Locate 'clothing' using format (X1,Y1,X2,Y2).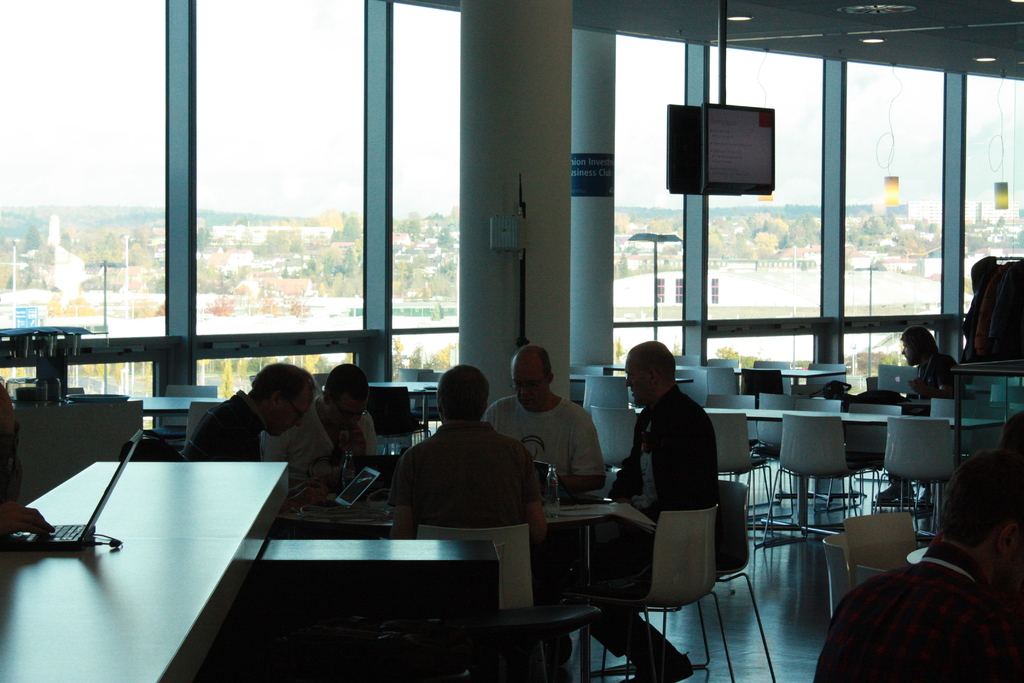
(807,539,1023,682).
